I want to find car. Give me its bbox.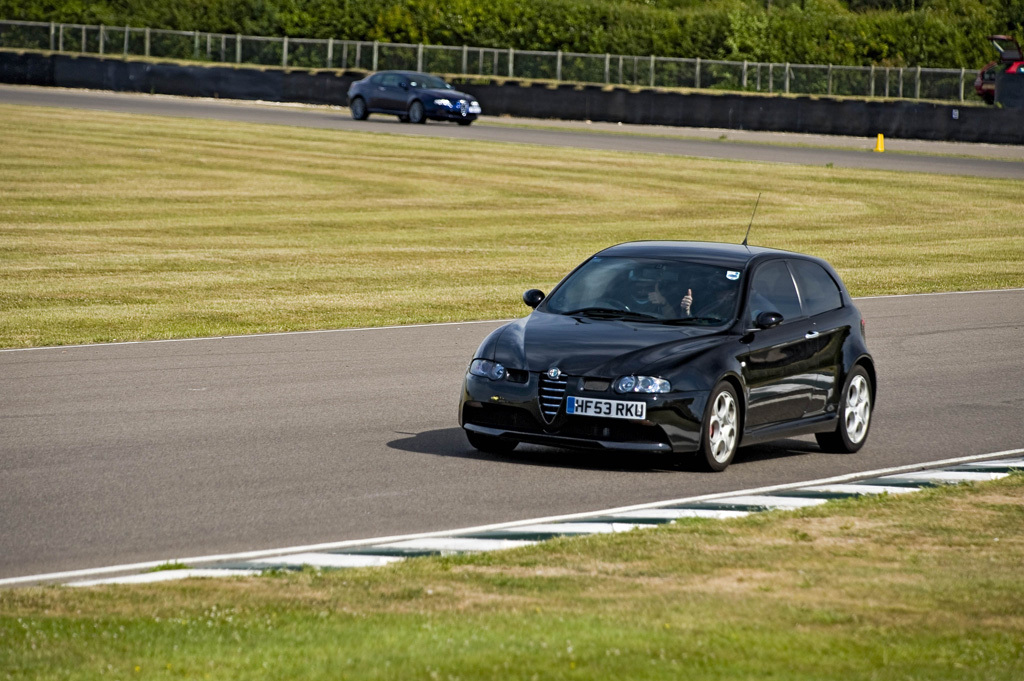
(x1=444, y1=234, x2=885, y2=477).
